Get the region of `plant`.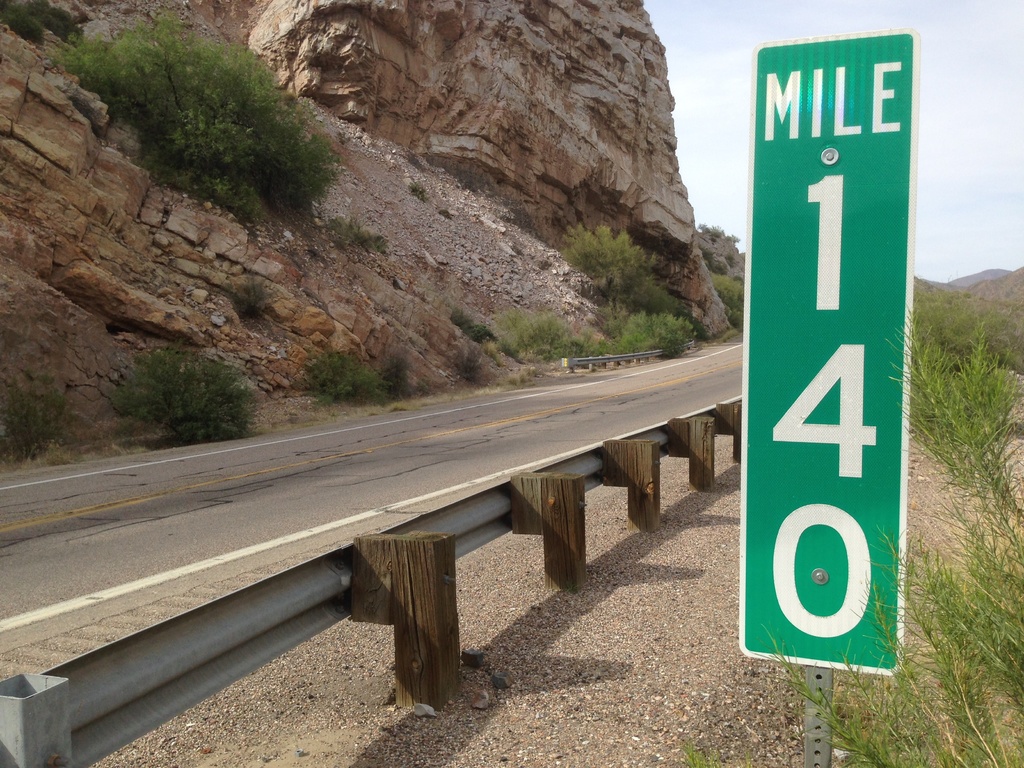
[413, 182, 424, 204].
